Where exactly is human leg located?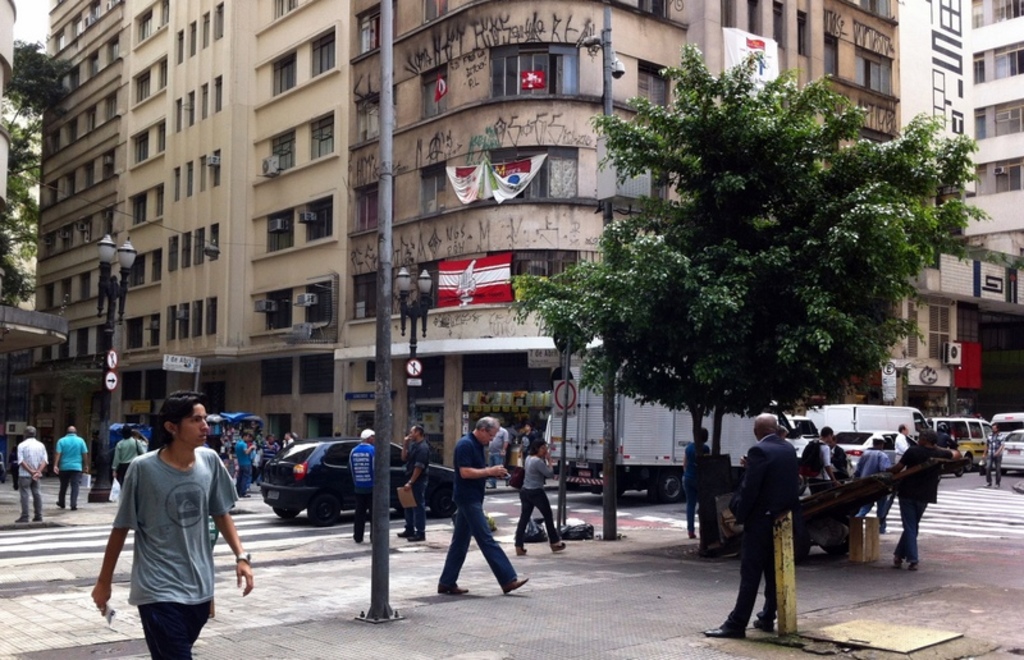
Its bounding box is box=[69, 475, 78, 503].
